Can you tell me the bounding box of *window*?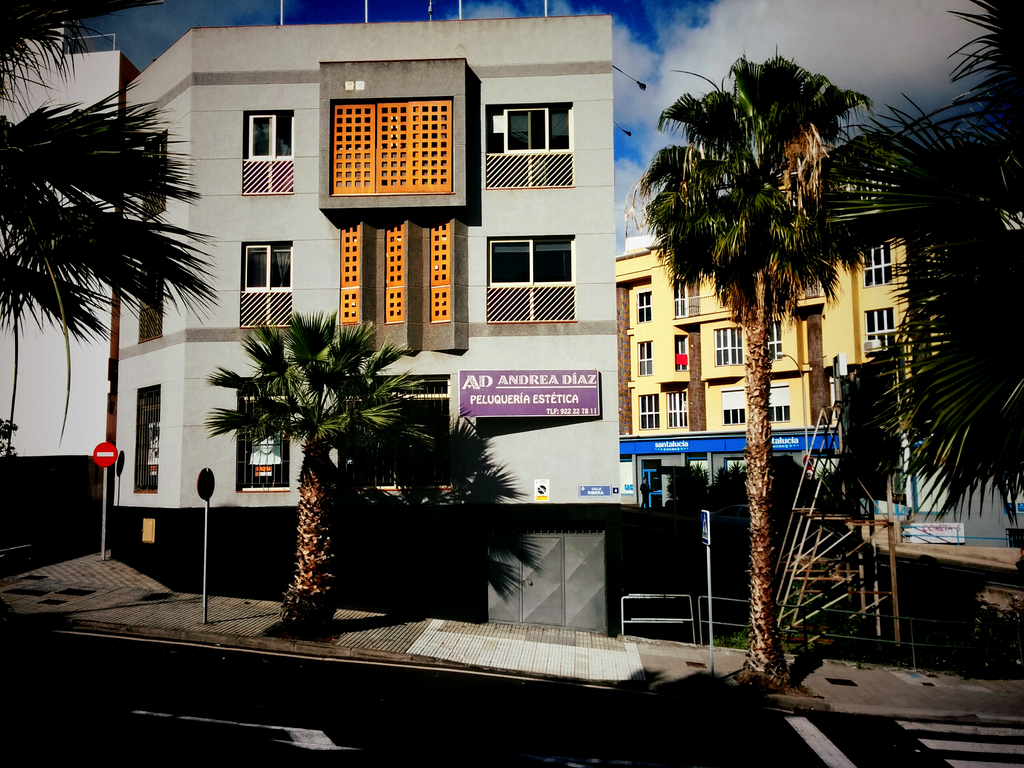
[675, 278, 694, 324].
